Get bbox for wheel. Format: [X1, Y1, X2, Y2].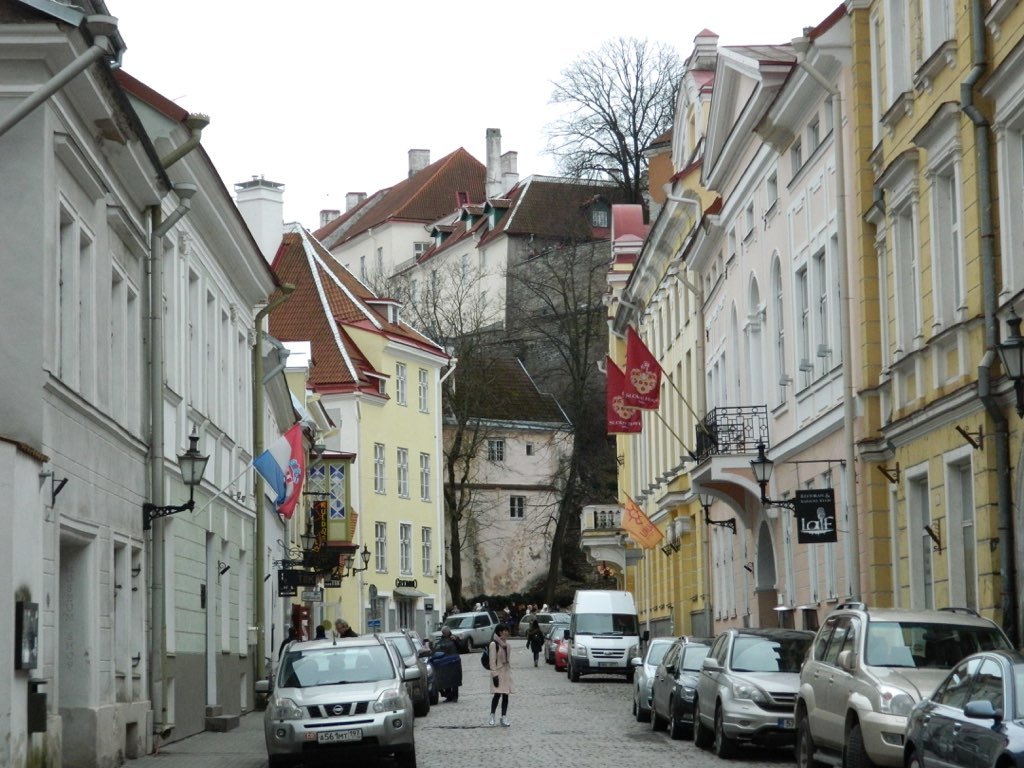
[645, 702, 660, 732].
